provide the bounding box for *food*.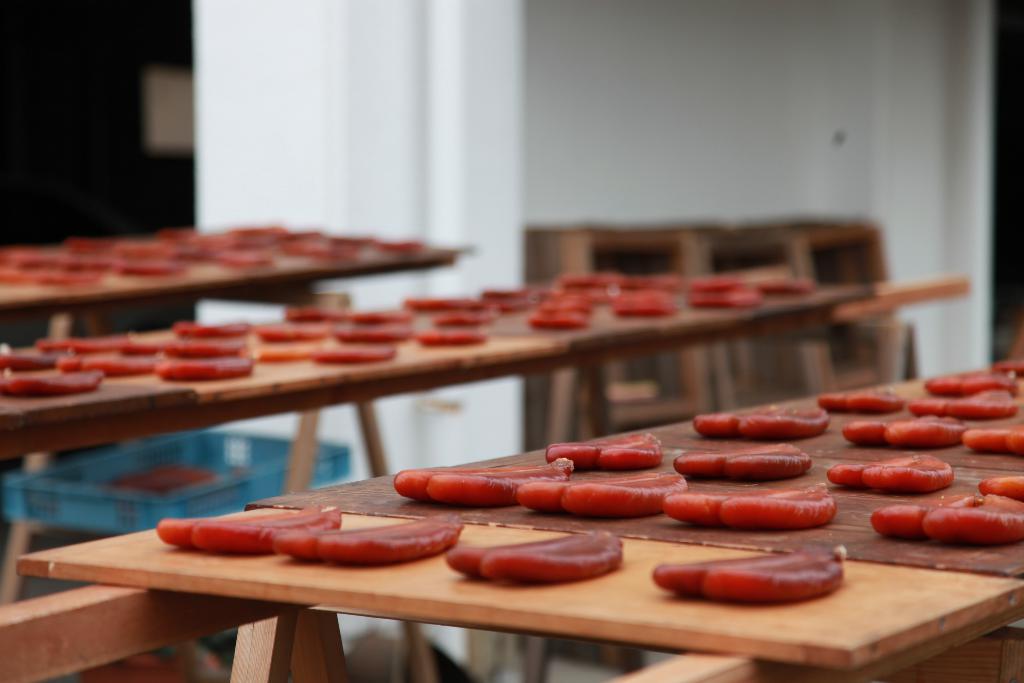
874:478:1023:545.
